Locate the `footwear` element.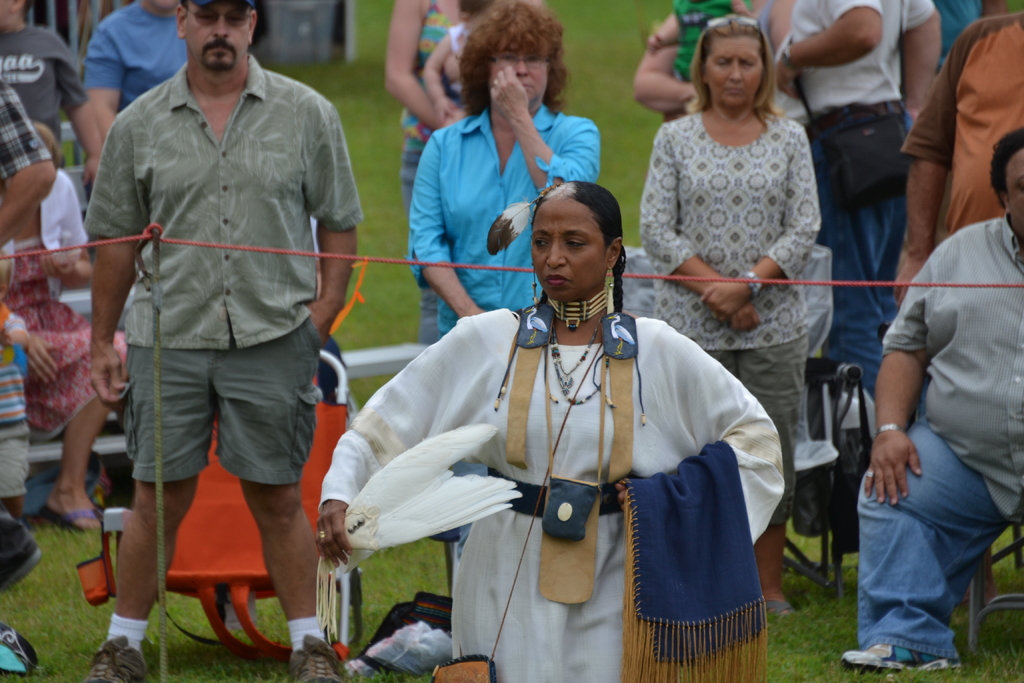
Element bbox: {"left": 81, "top": 636, "right": 154, "bottom": 682}.
